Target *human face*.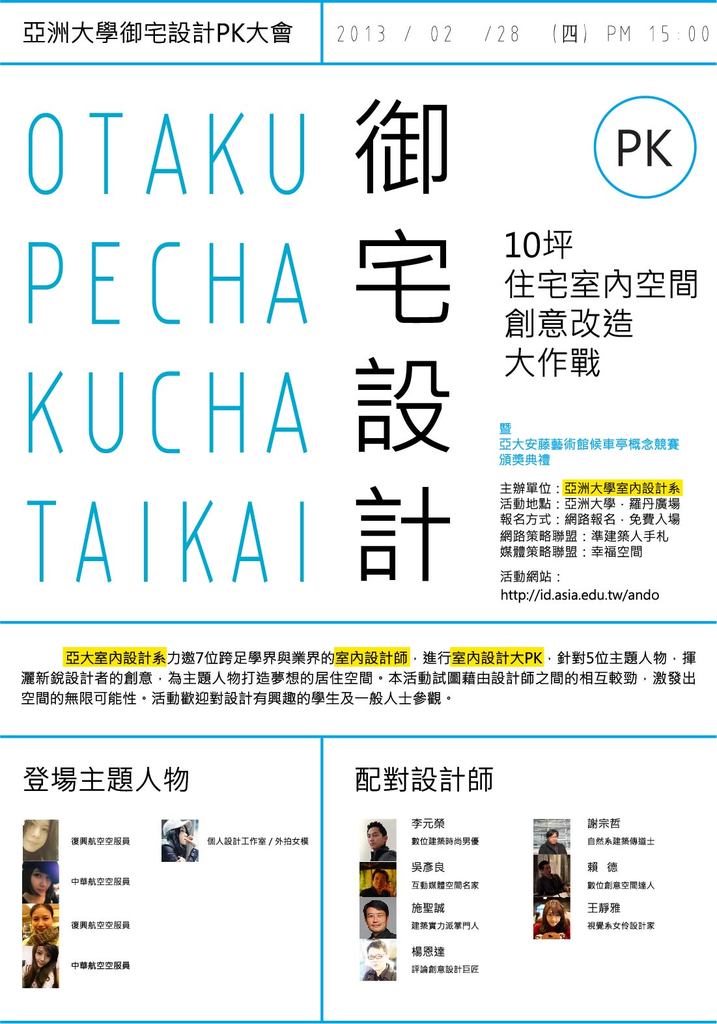
Target region: locate(370, 872, 386, 890).
